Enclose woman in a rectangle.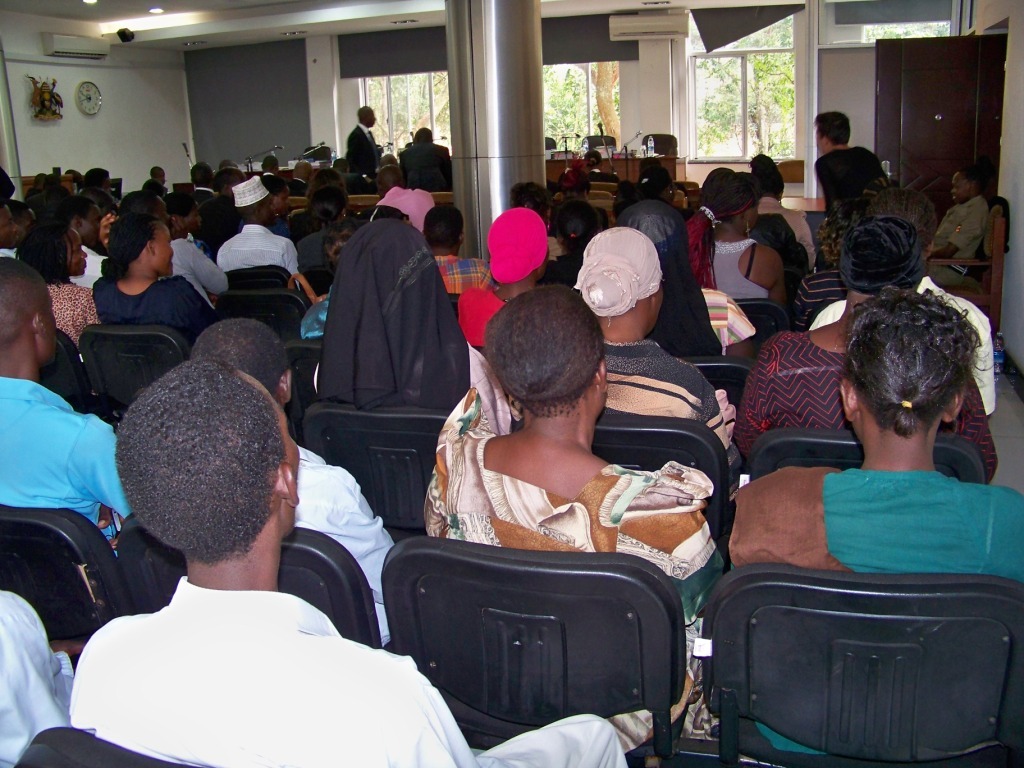
(left=295, top=191, right=364, bottom=272).
